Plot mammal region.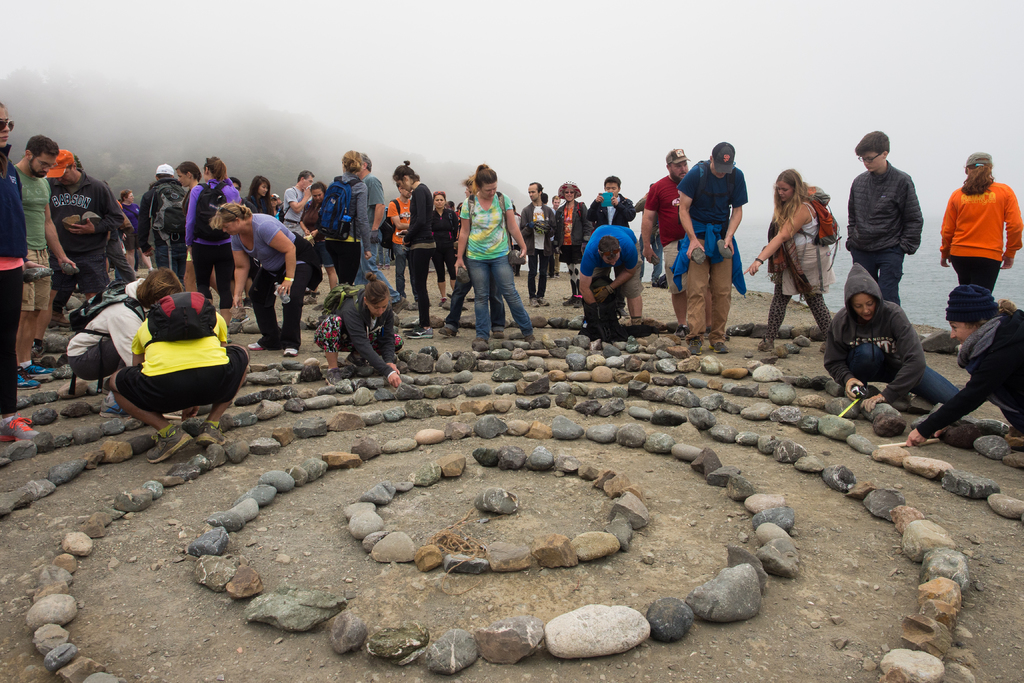
Plotted at 822 260 963 415.
